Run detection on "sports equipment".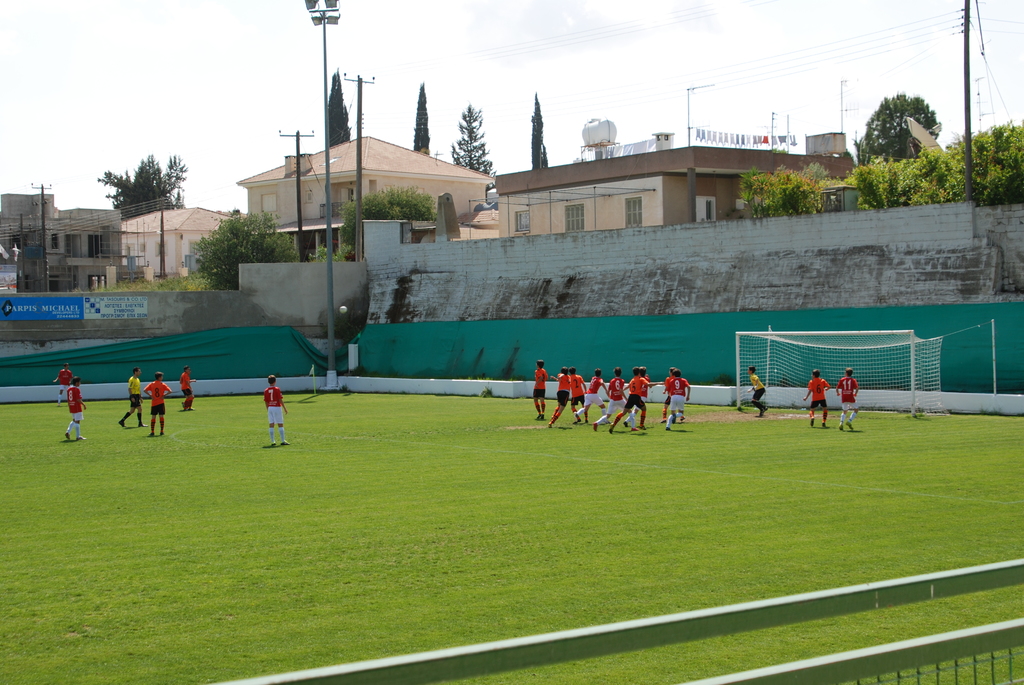
Result: left=138, top=421, right=147, bottom=426.
